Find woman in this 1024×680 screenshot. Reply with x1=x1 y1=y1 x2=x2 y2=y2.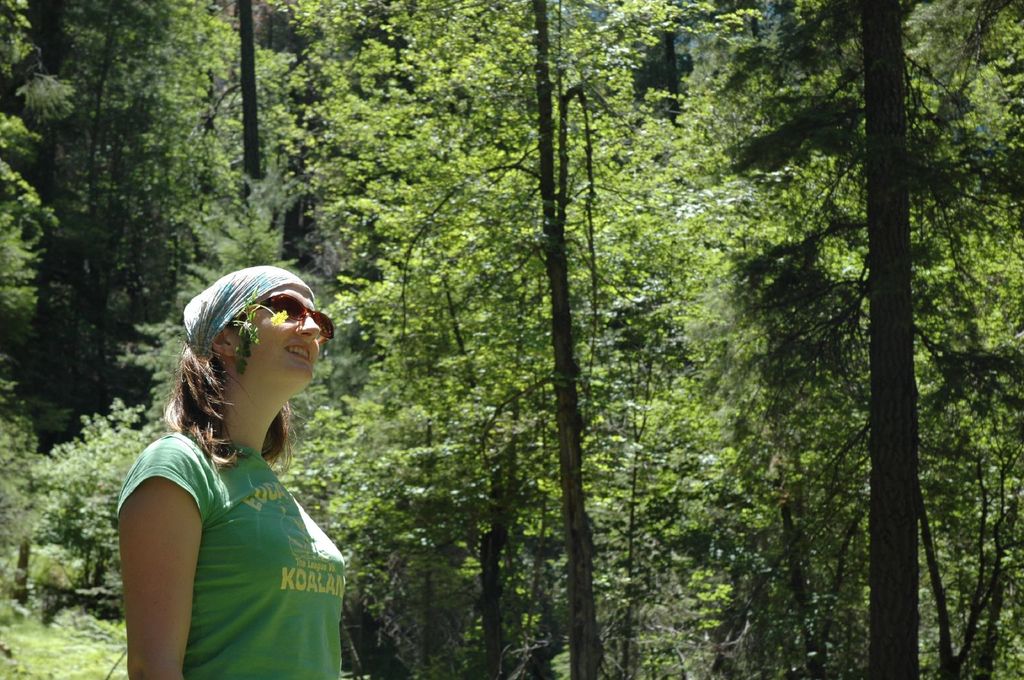
x1=111 y1=267 x2=352 y2=679.
